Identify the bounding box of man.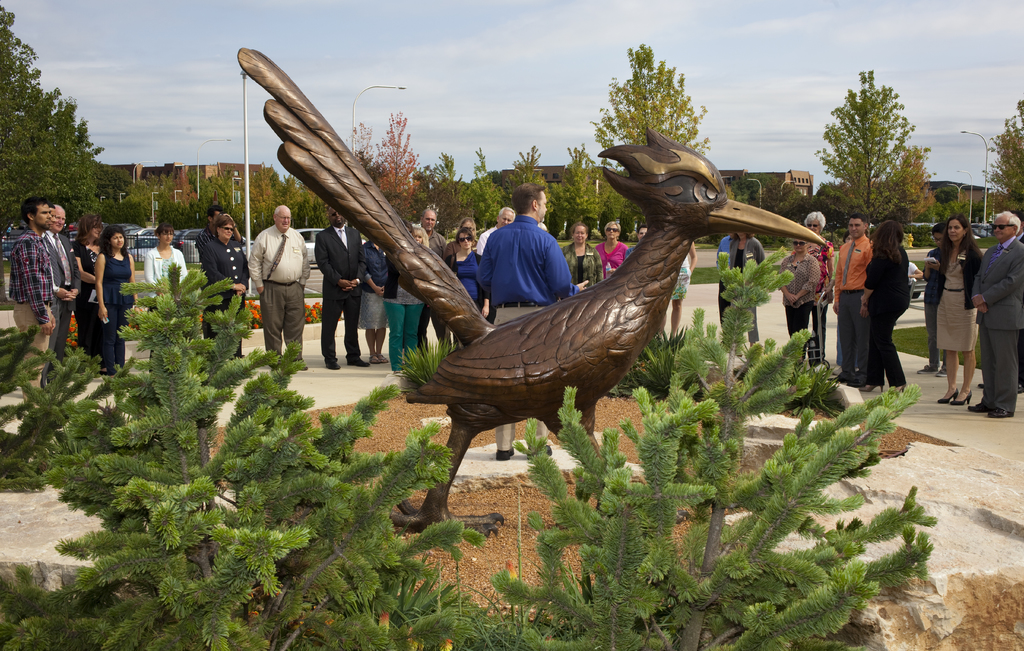
314,207,368,373.
